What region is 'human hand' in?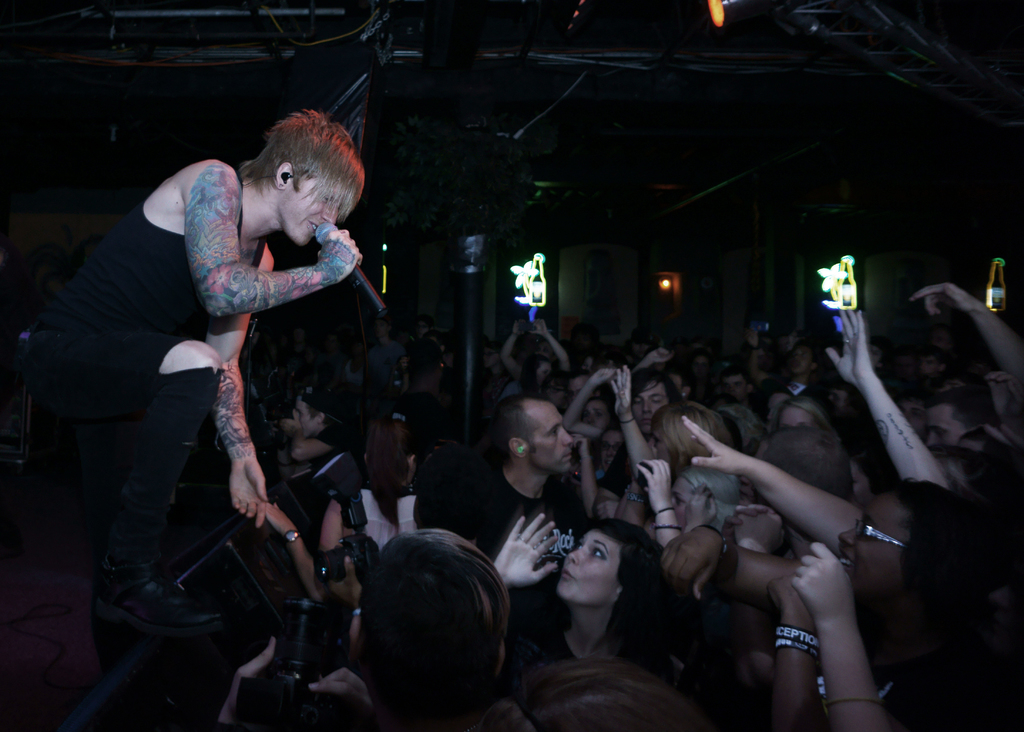
x1=730 y1=512 x2=788 y2=557.
